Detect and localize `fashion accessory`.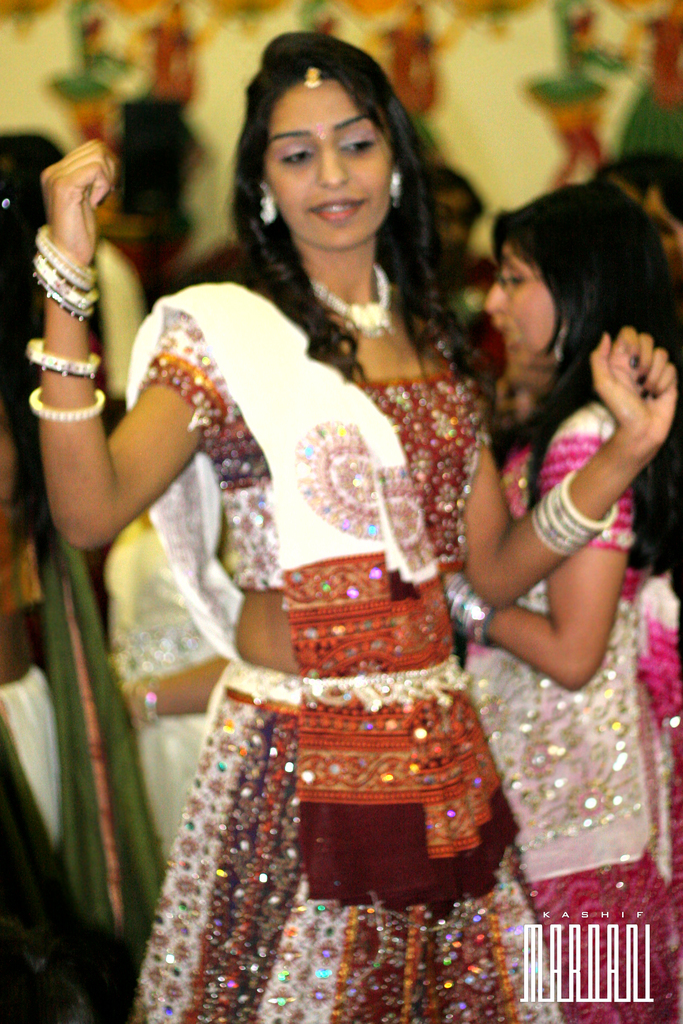
Localized at (x1=231, y1=643, x2=488, y2=729).
